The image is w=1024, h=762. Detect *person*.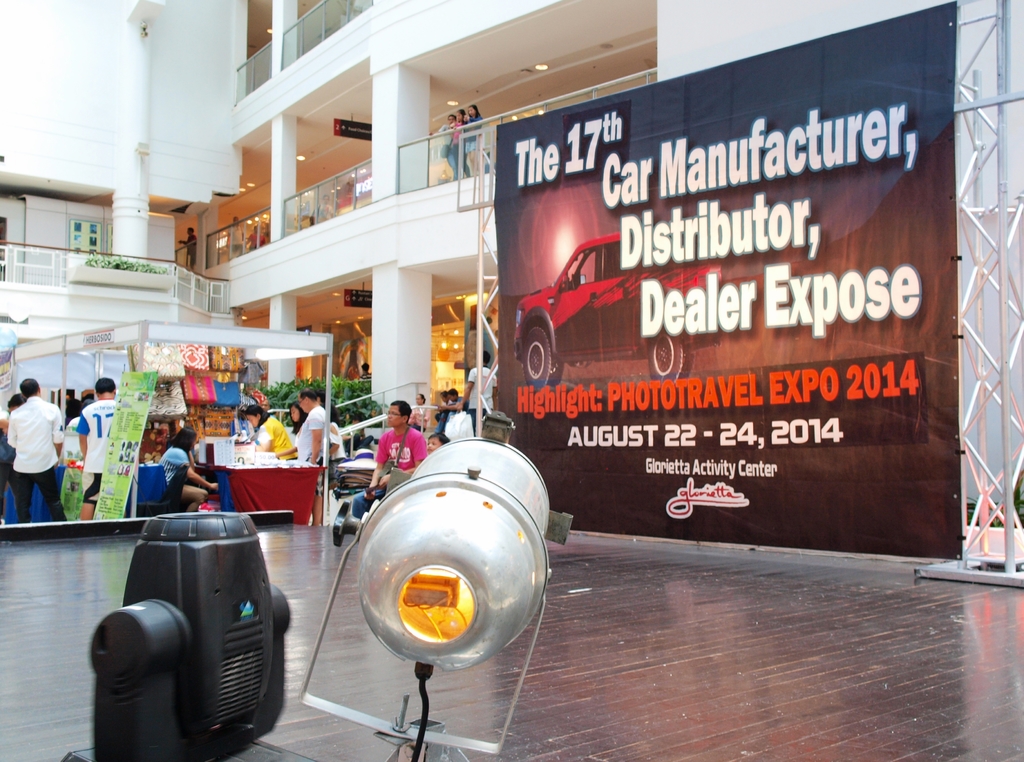
Detection: {"x1": 468, "y1": 346, "x2": 502, "y2": 435}.
